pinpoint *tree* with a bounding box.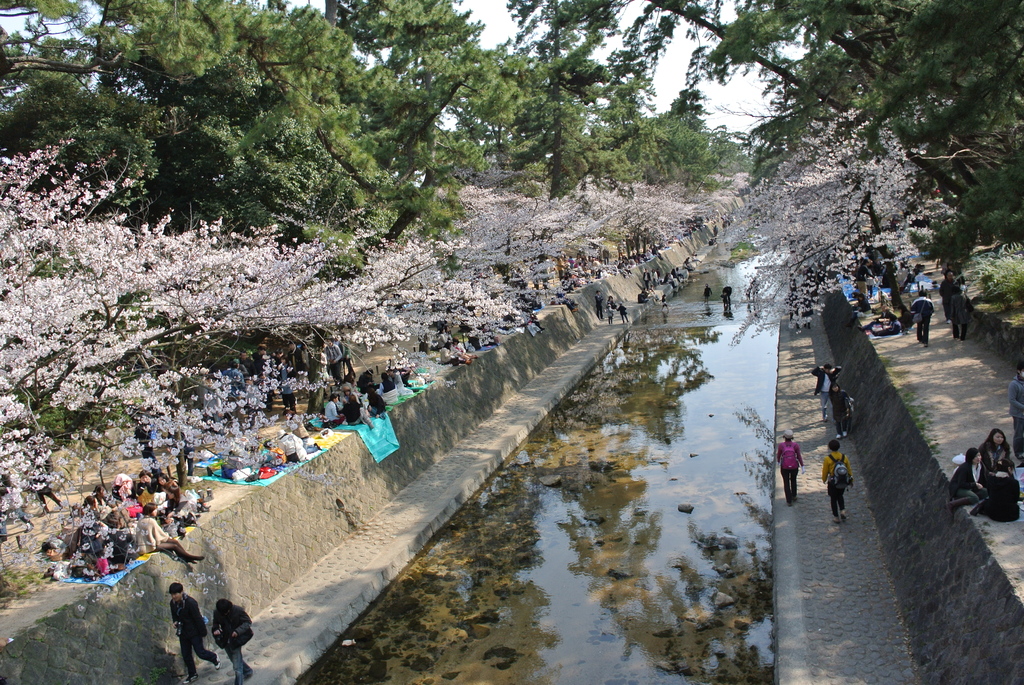
[left=7, top=174, right=362, bottom=512].
